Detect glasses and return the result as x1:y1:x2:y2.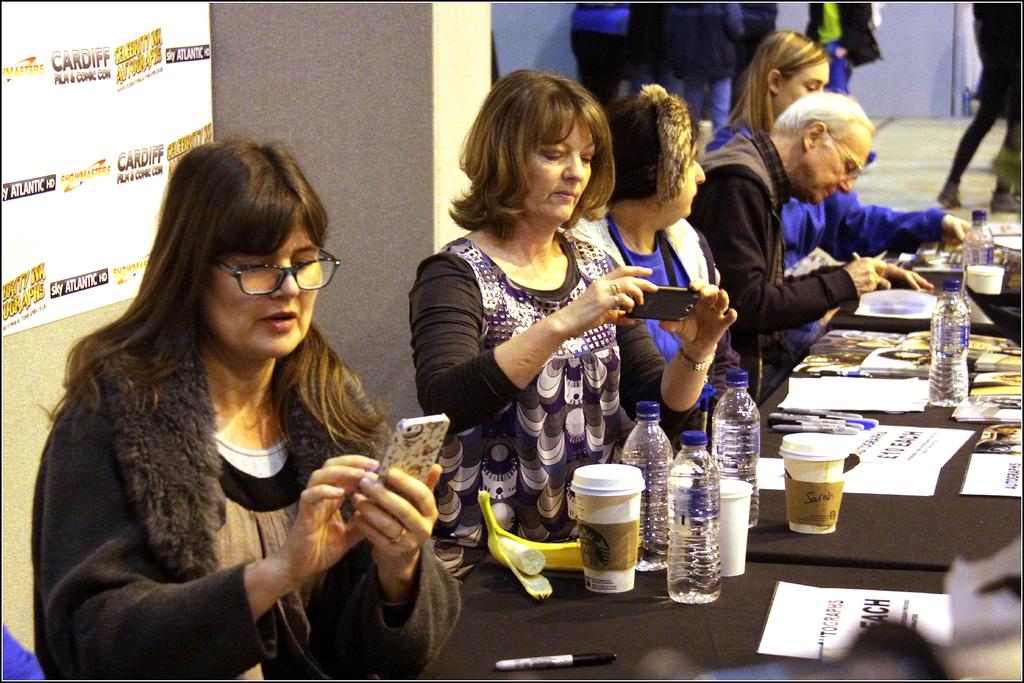
824:131:865:179.
